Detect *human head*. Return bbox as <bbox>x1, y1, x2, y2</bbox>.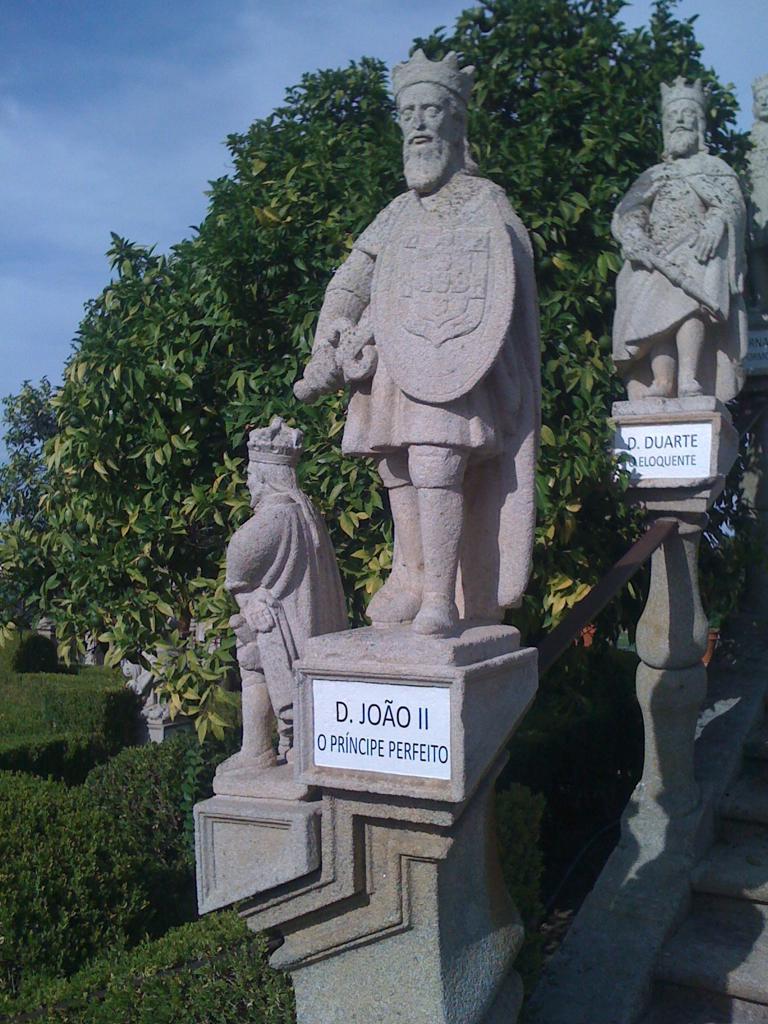
<bbox>389, 51, 486, 180</bbox>.
